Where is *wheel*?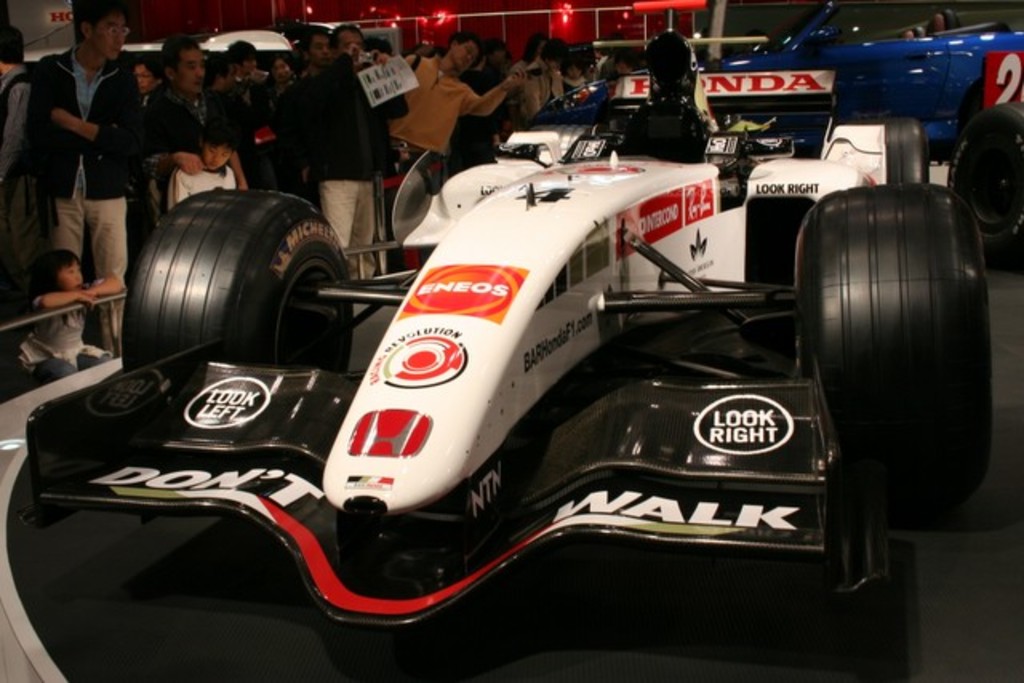
x1=118 y1=184 x2=357 y2=371.
